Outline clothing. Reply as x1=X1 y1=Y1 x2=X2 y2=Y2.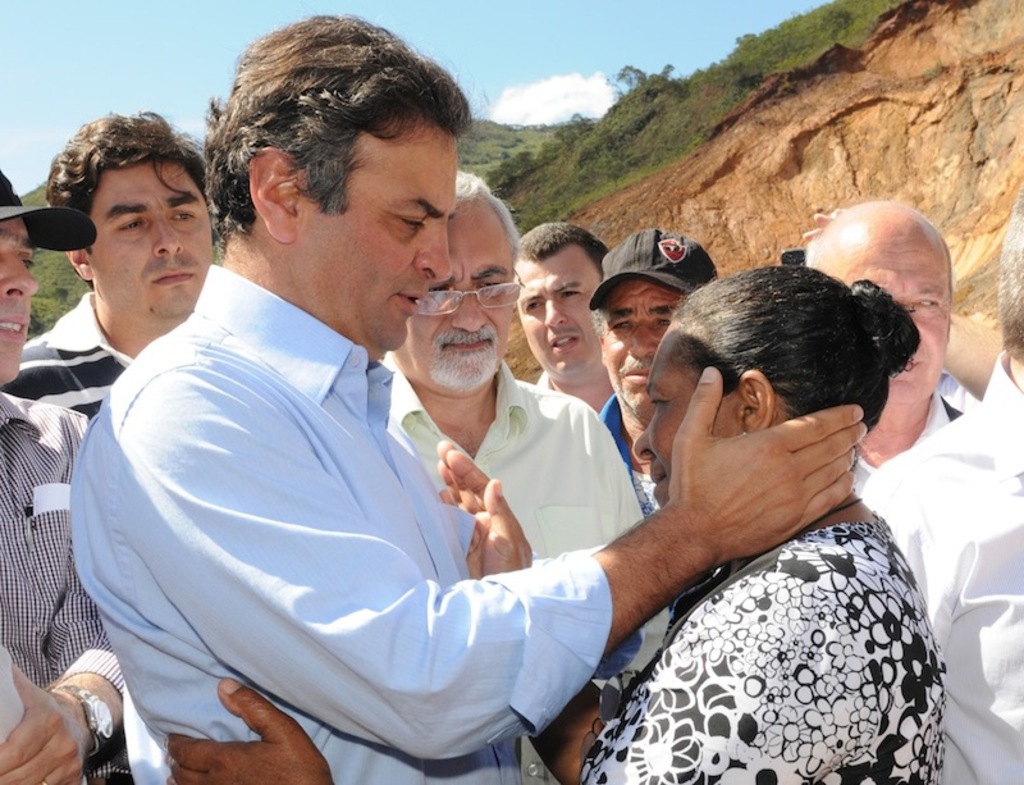
x1=370 y1=357 x2=652 y2=695.
